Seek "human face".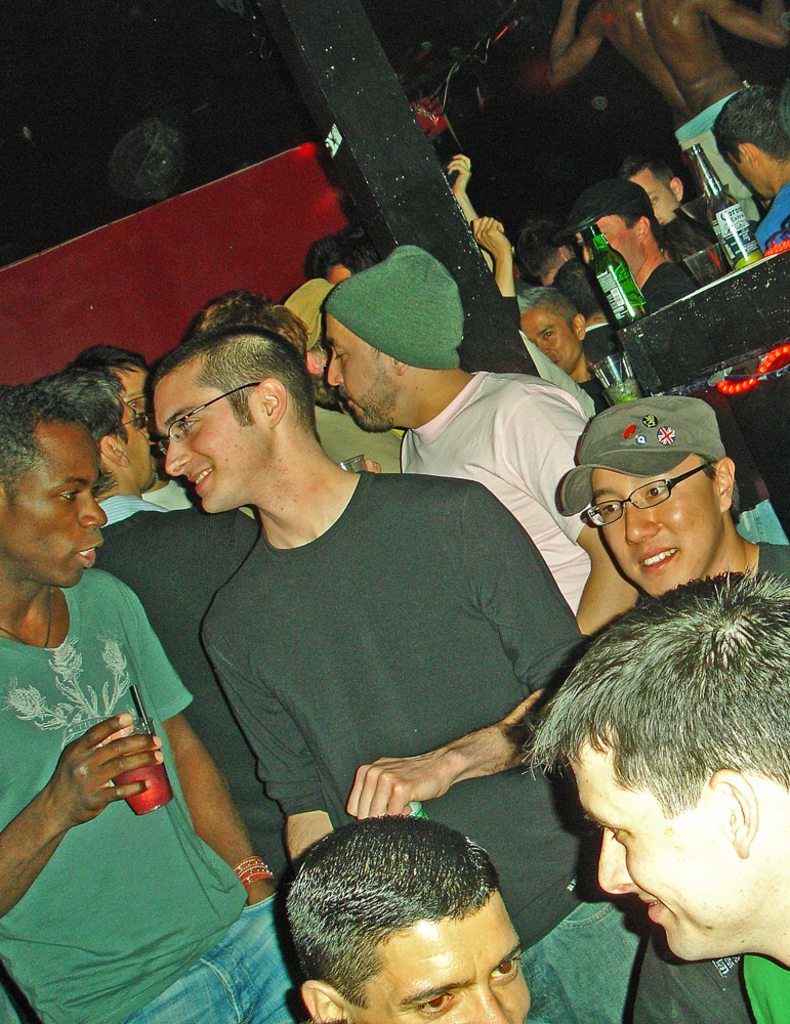
593/469/717/595.
